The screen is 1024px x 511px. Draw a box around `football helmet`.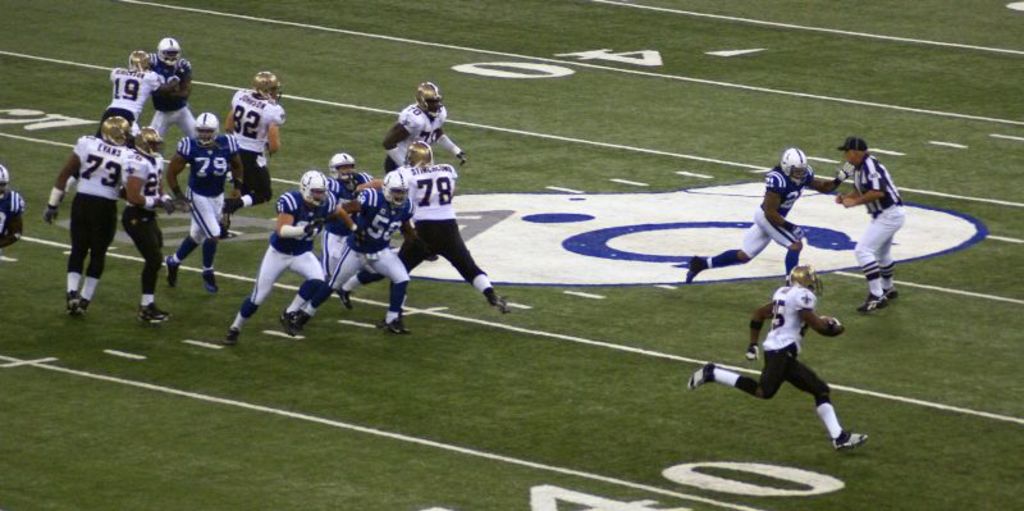
298, 164, 332, 207.
